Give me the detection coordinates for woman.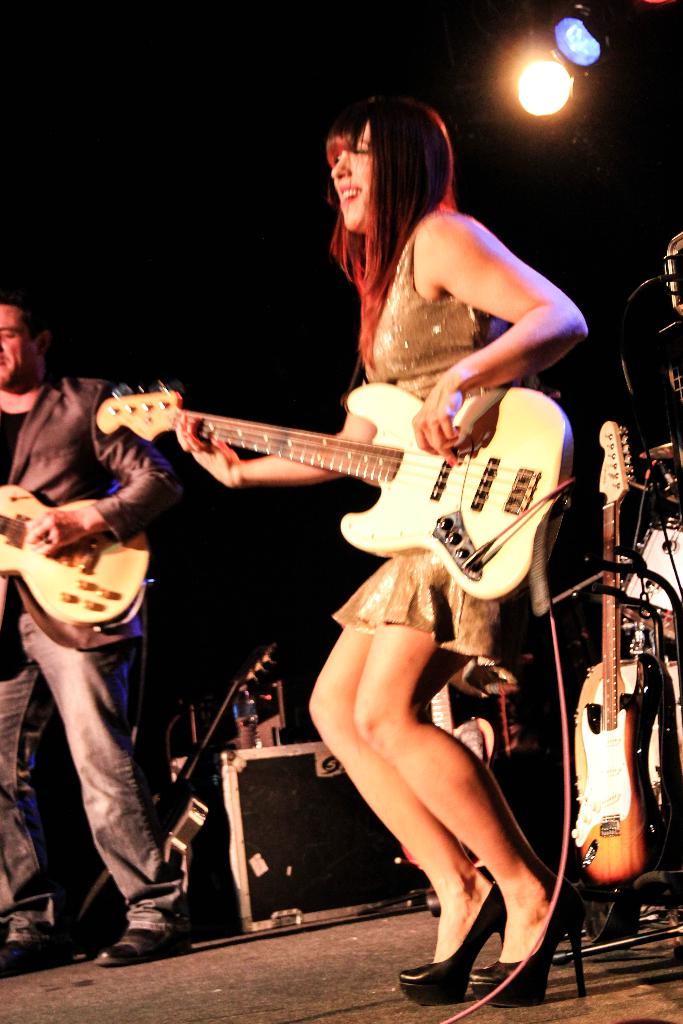
(x1=176, y1=107, x2=582, y2=941).
